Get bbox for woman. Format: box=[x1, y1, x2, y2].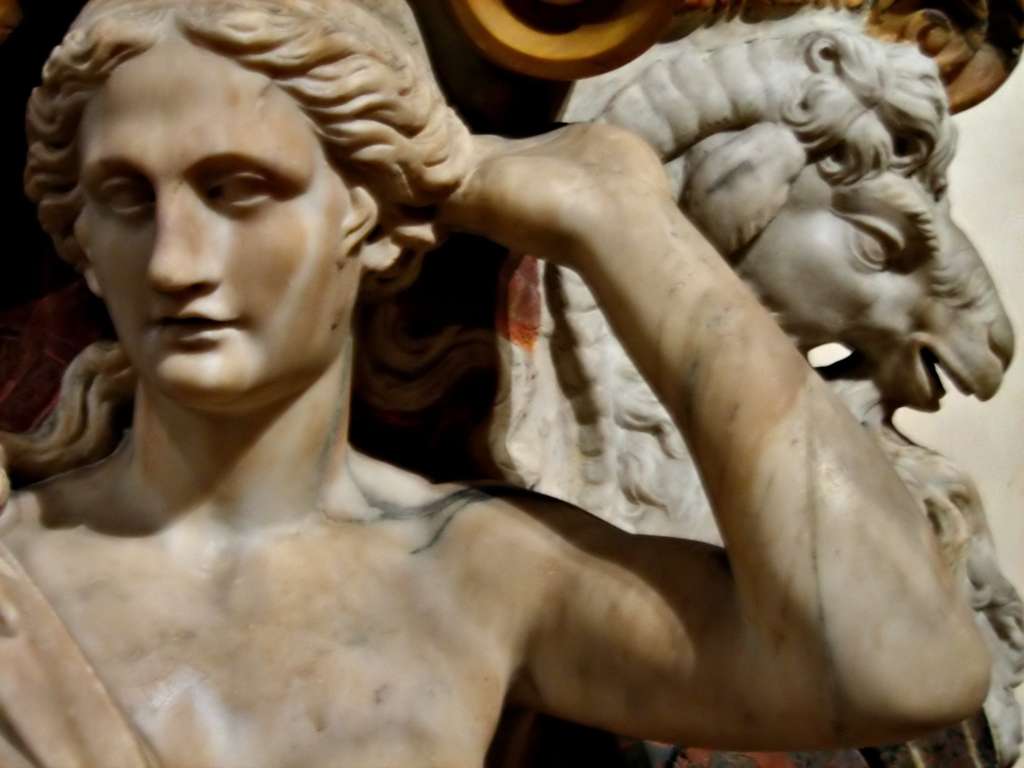
box=[32, 0, 930, 753].
